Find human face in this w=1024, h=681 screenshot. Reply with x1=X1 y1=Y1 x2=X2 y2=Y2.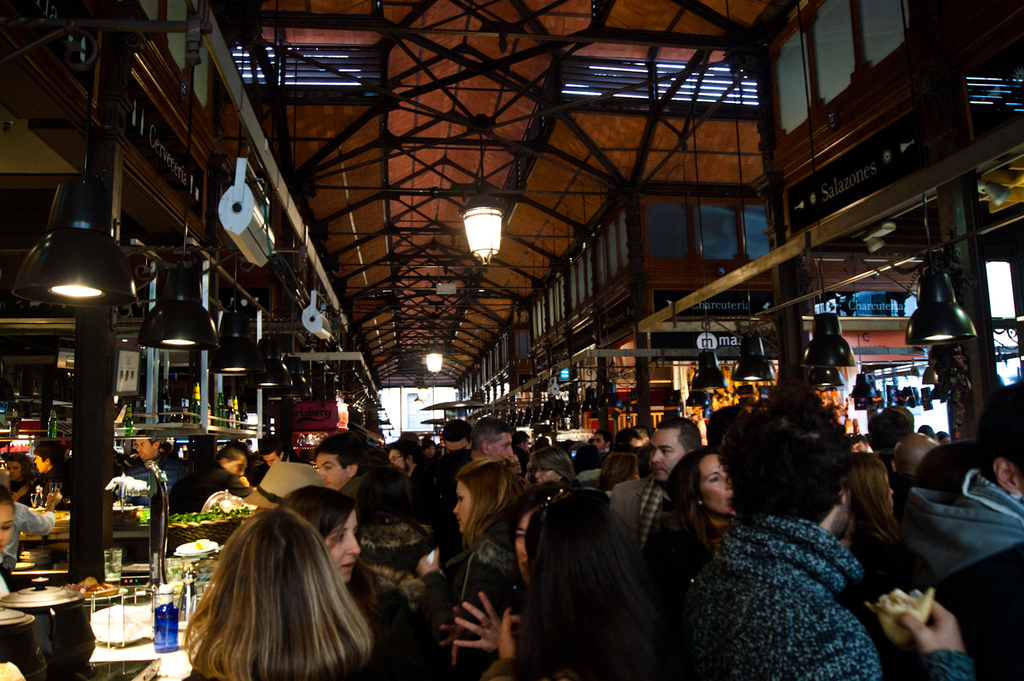
x1=592 y1=434 x2=604 y2=451.
